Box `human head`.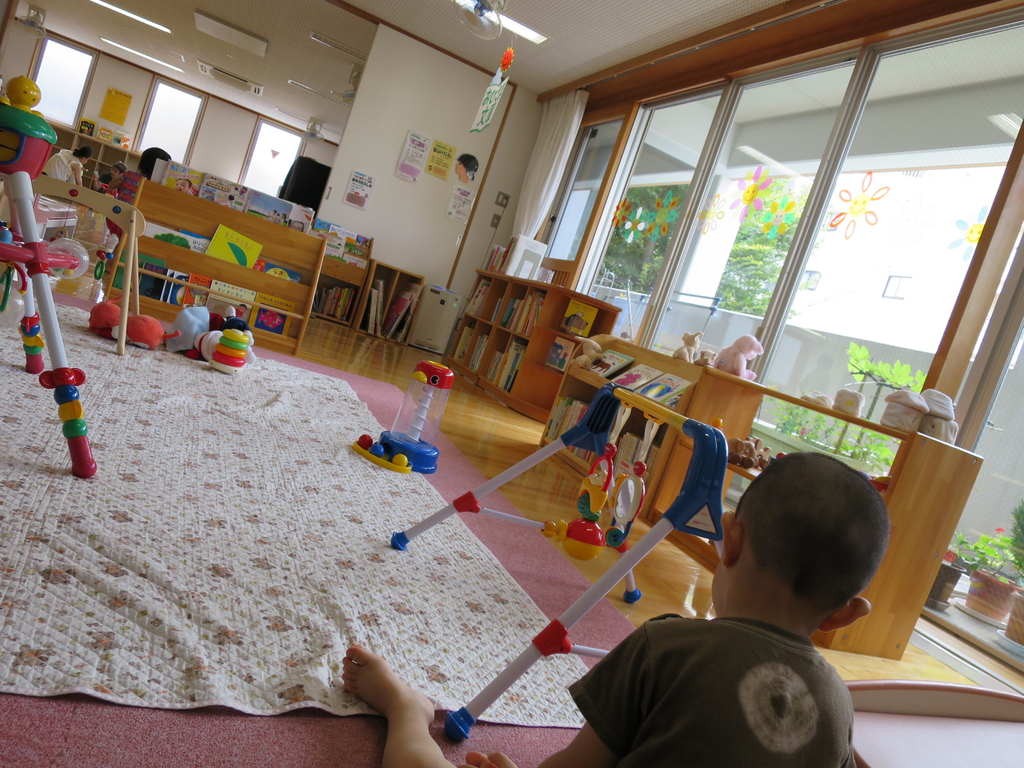
292,222,303,232.
